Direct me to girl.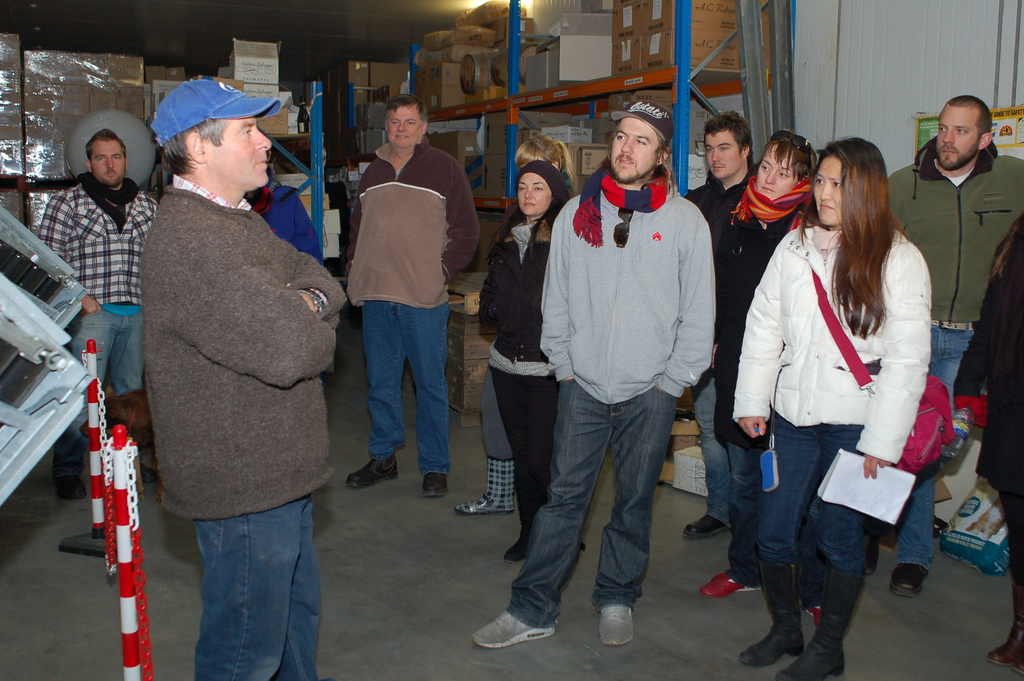
Direction: 701 131 813 621.
